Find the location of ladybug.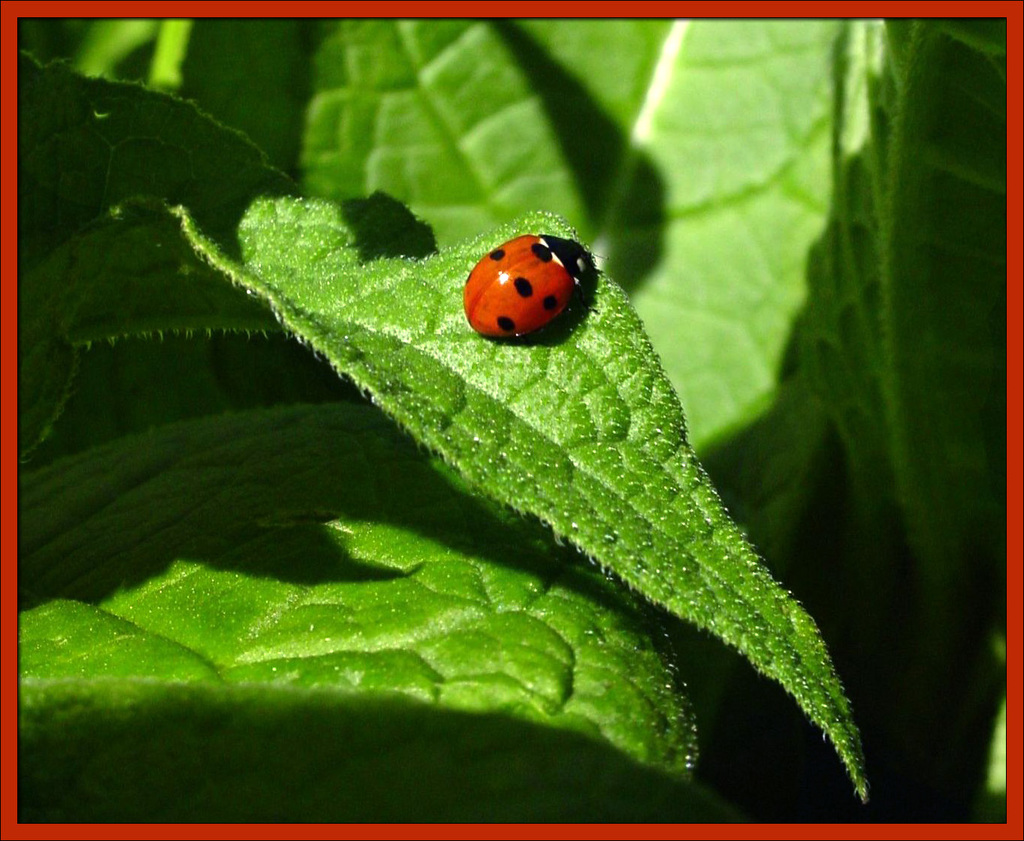
Location: l=458, t=227, r=598, b=348.
